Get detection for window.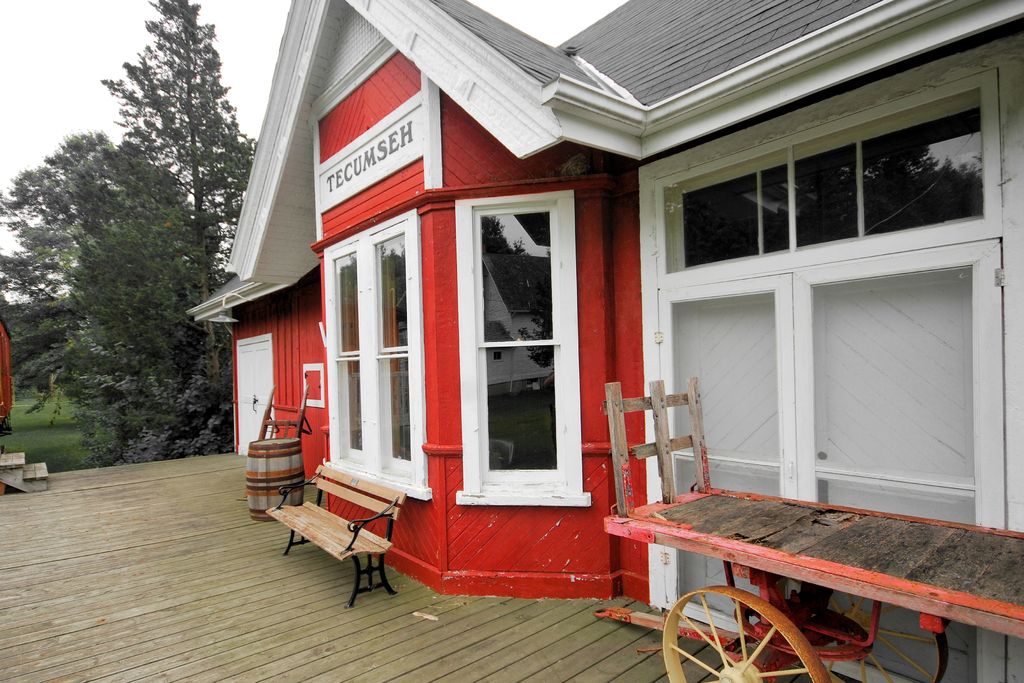
Detection: left=320, top=213, right=421, bottom=490.
